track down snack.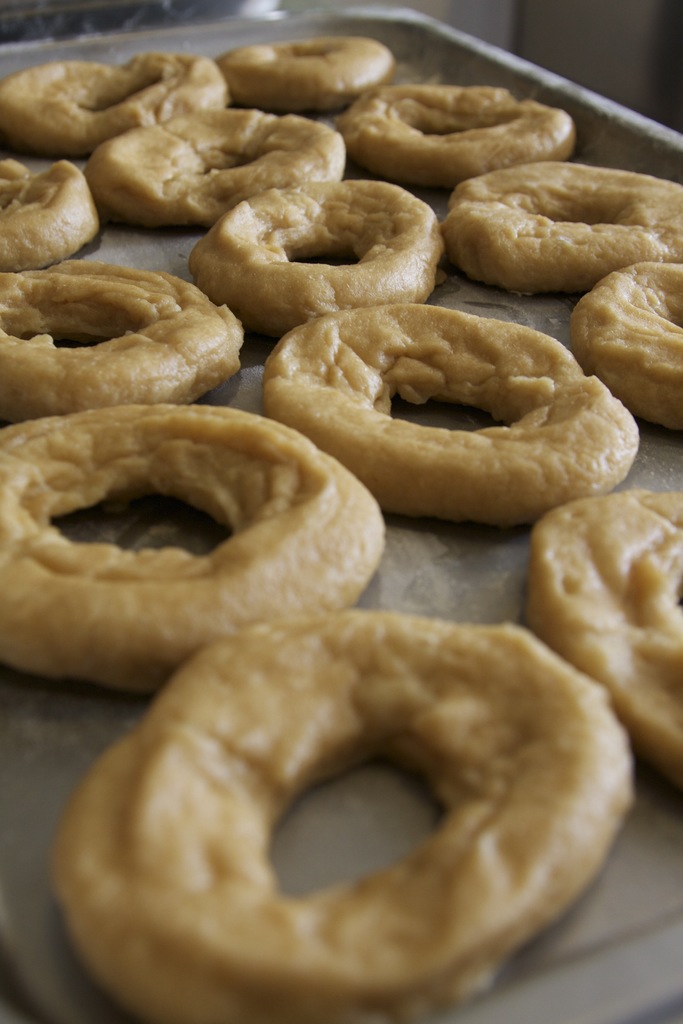
Tracked to 220,29,406,116.
